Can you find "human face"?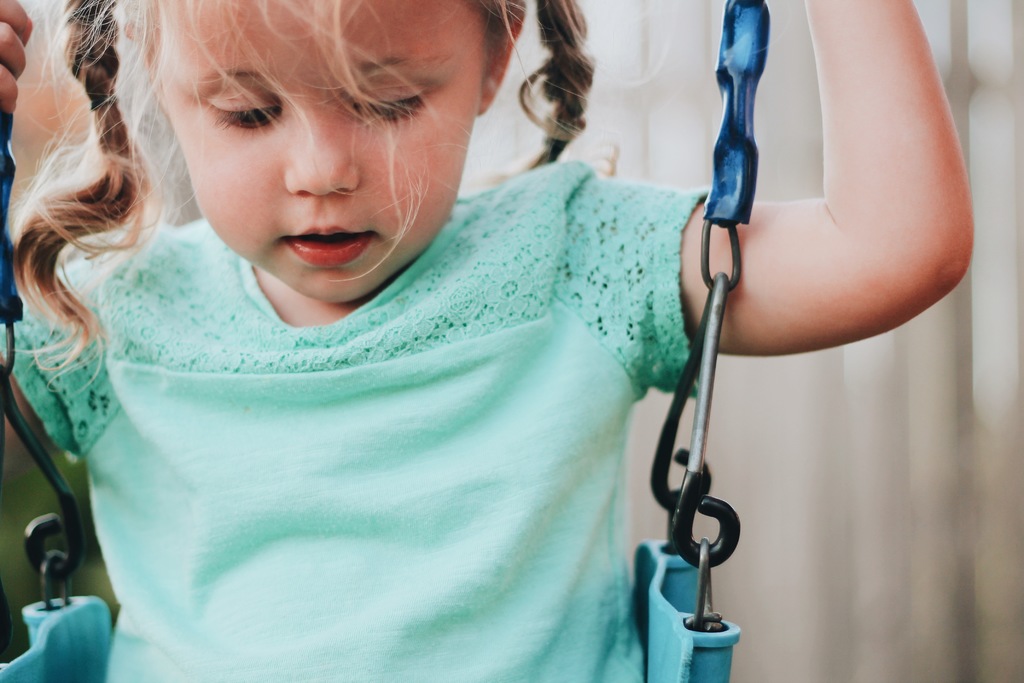
Yes, bounding box: x1=150, y1=0, x2=488, y2=306.
